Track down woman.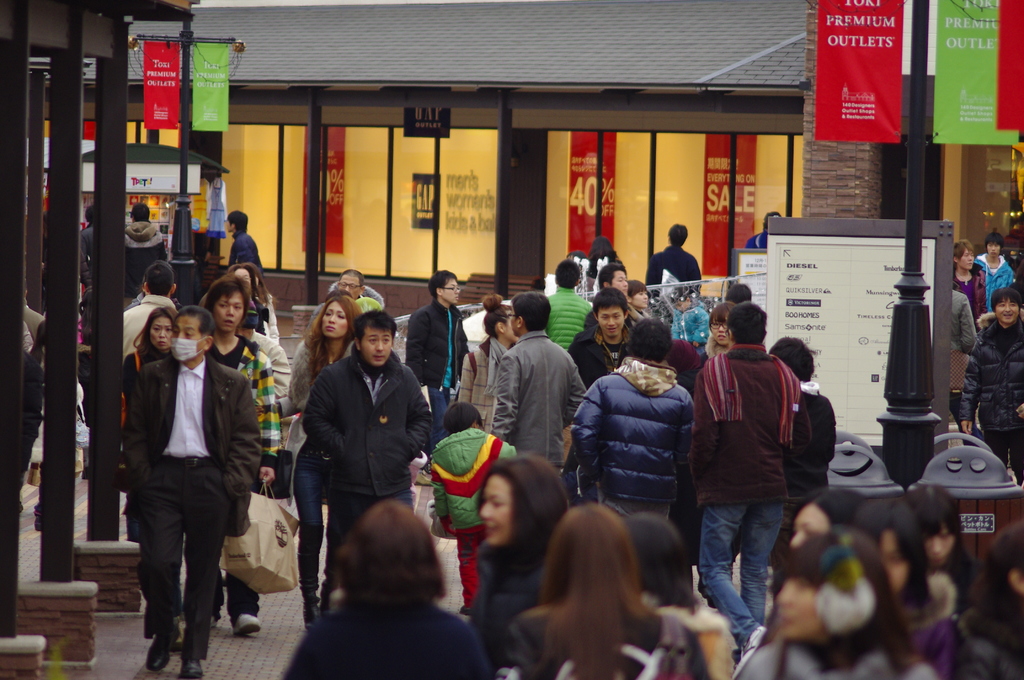
Tracked to <box>513,484,692,673</box>.
